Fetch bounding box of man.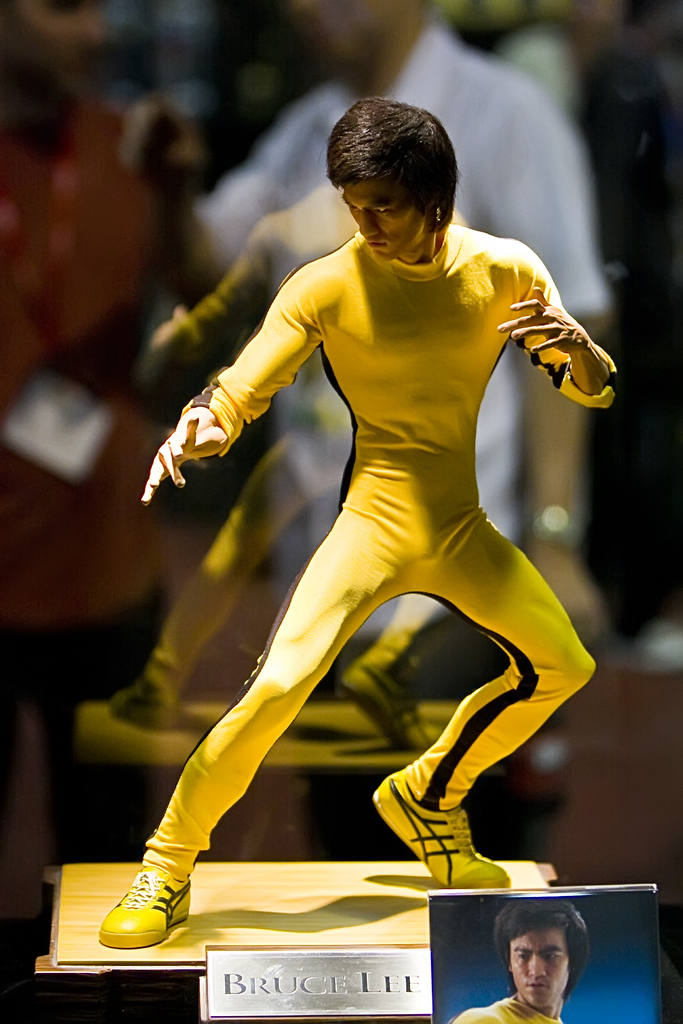
Bbox: detection(449, 900, 595, 1023).
